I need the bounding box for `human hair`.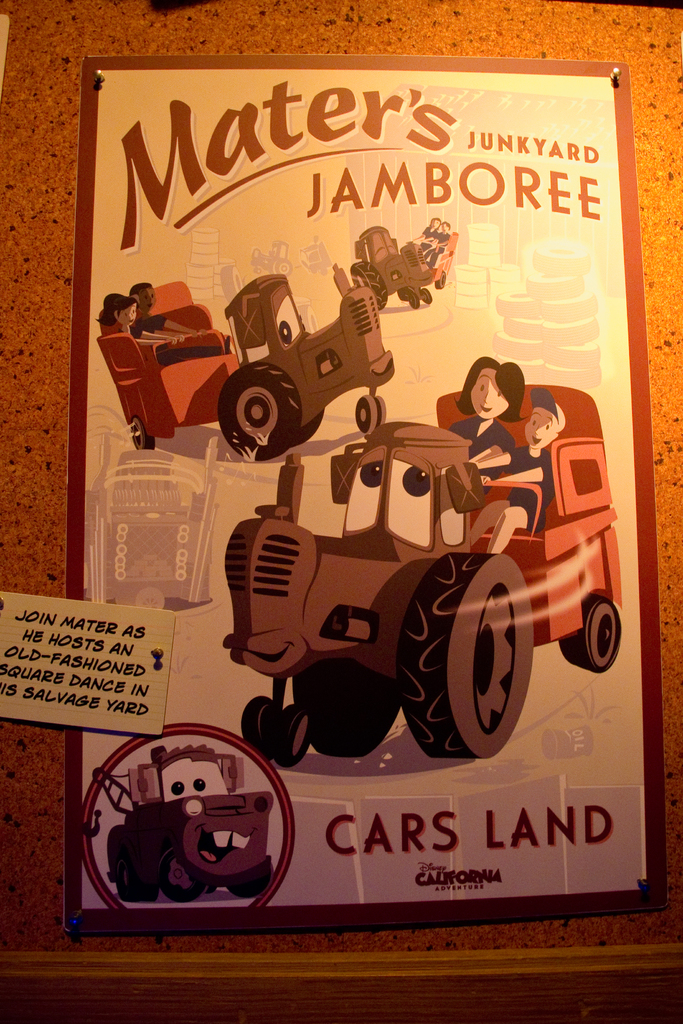
Here it is: select_region(441, 220, 449, 227).
